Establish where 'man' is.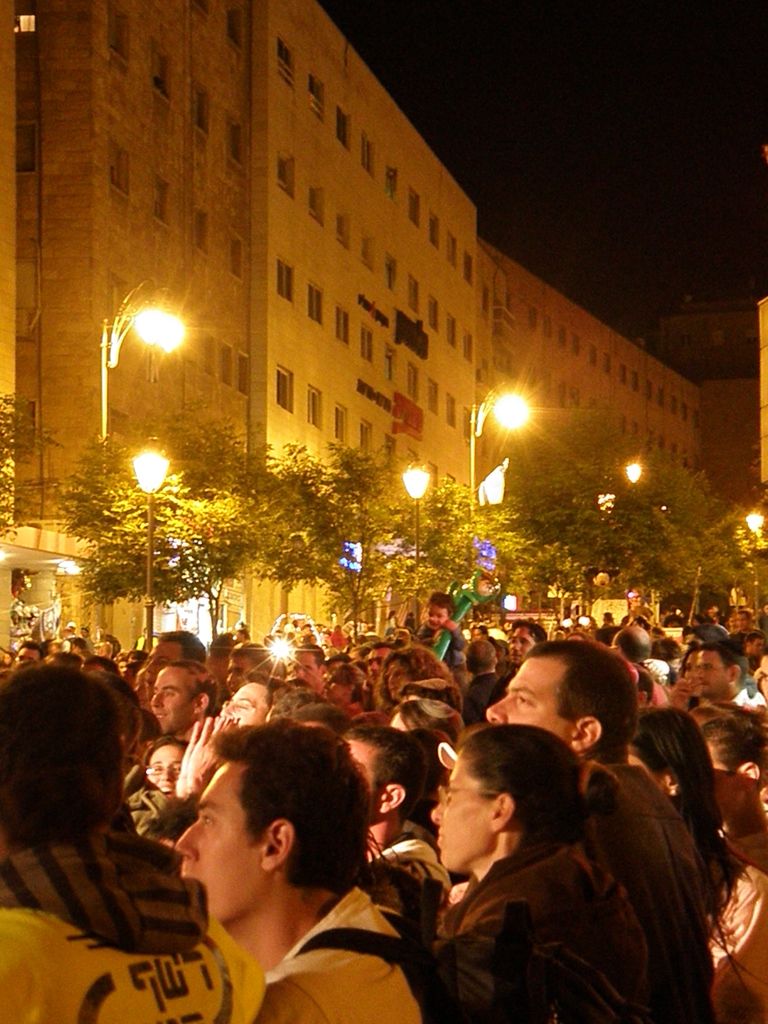
Established at detection(147, 655, 221, 738).
